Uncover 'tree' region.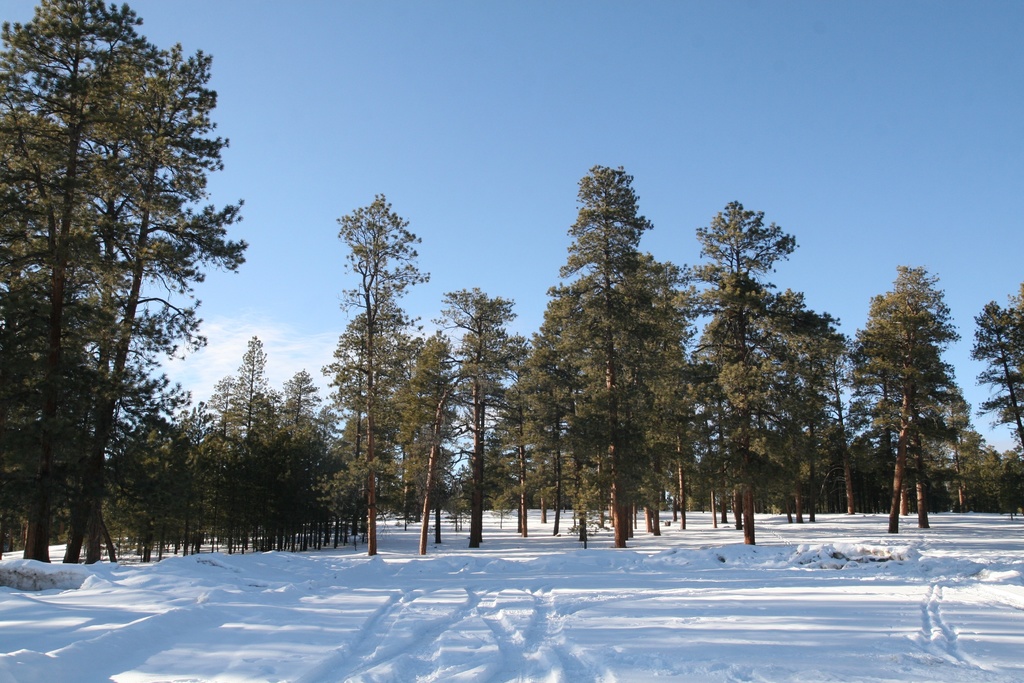
Uncovered: crop(662, 199, 846, 547).
